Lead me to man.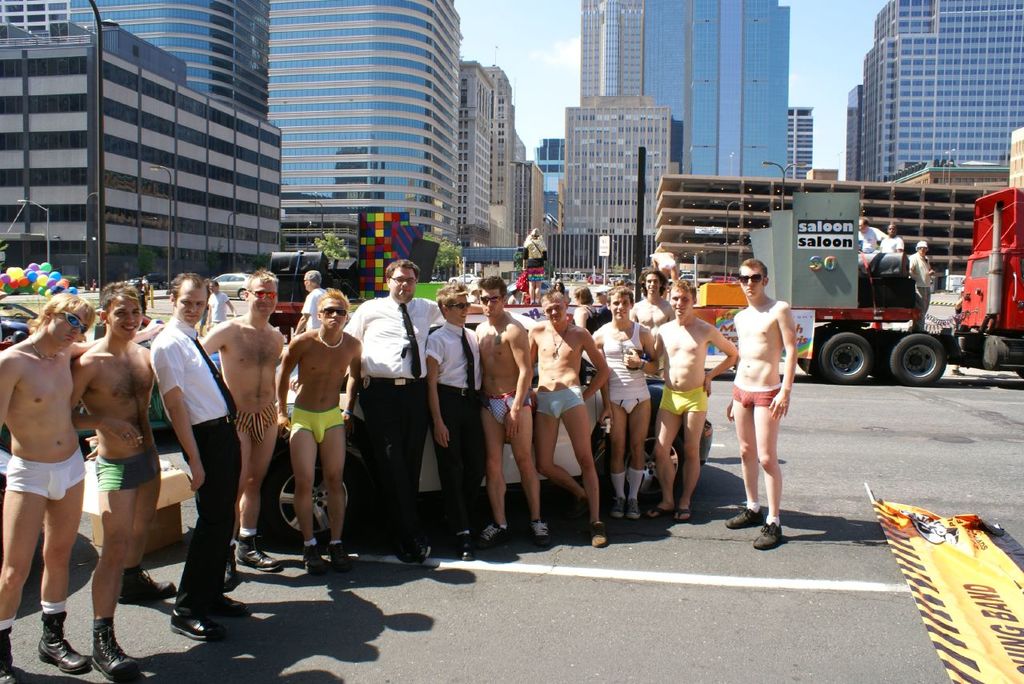
Lead to l=629, t=270, r=675, b=379.
